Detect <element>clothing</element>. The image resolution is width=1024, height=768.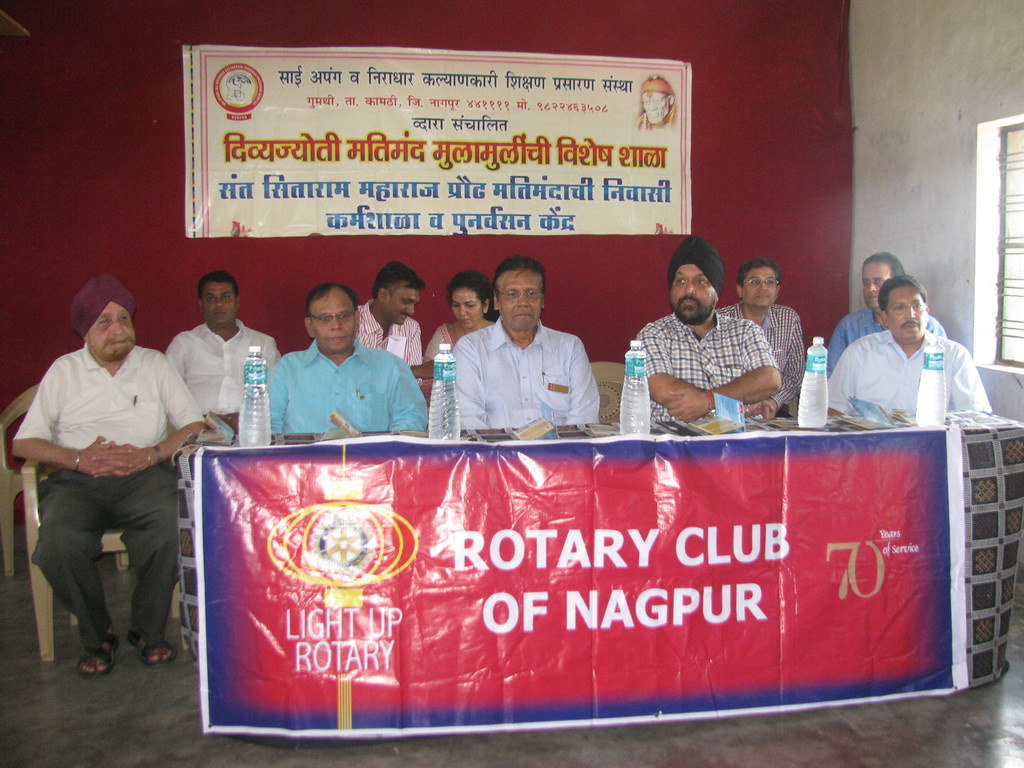
(left=817, top=298, right=972, bottom=434).
